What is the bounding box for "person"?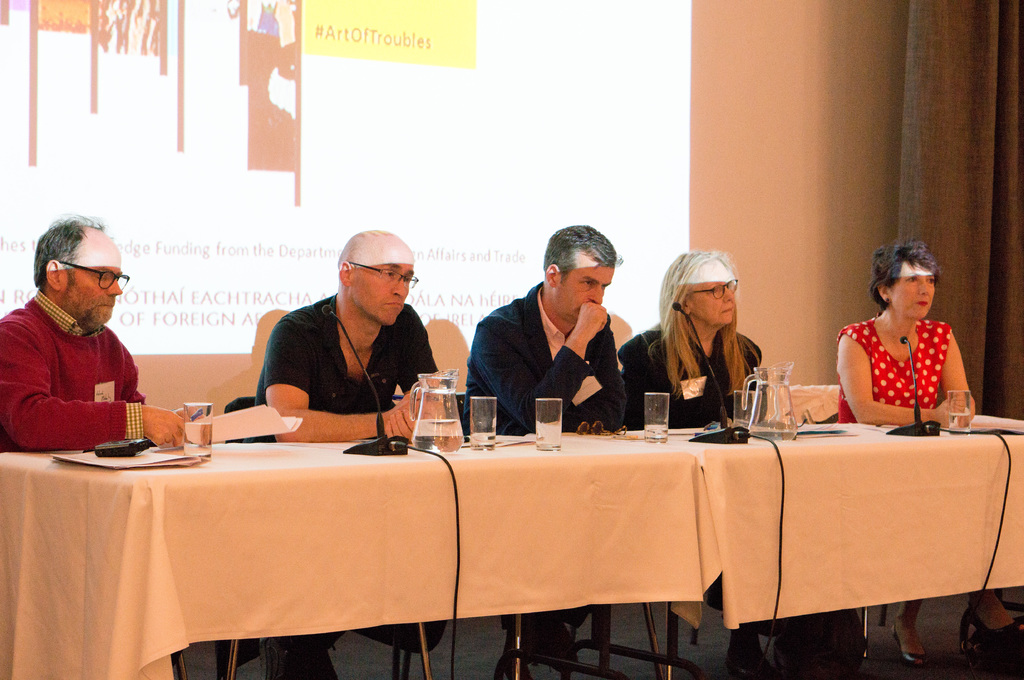
[x1=616, y1=251, x2=768, y2=679].
